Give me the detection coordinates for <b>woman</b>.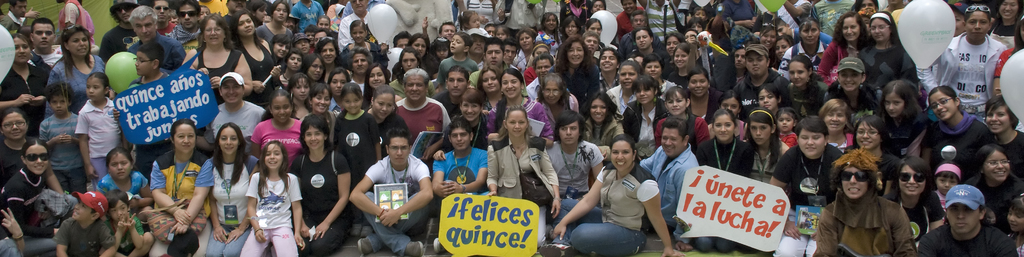
0,139,68,236.
